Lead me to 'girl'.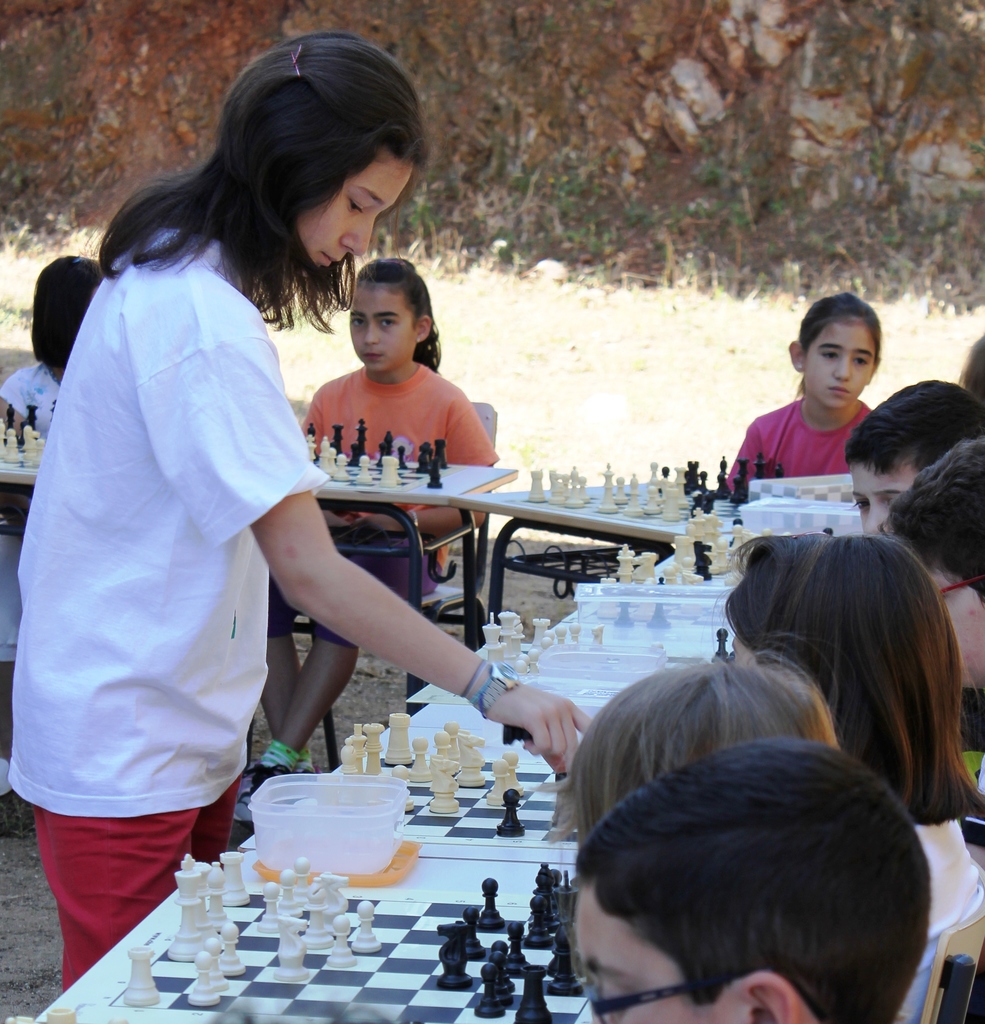
Lead to locate(714, 285, 882, 507).
